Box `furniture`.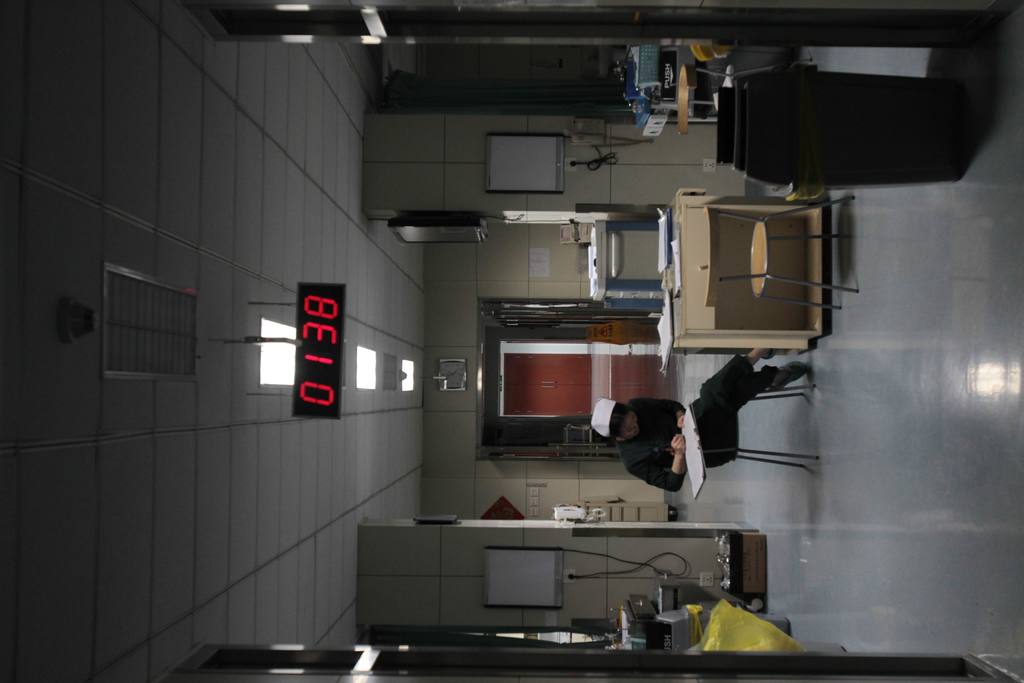
x1=680 y1=56 x2=813 y2=133.
